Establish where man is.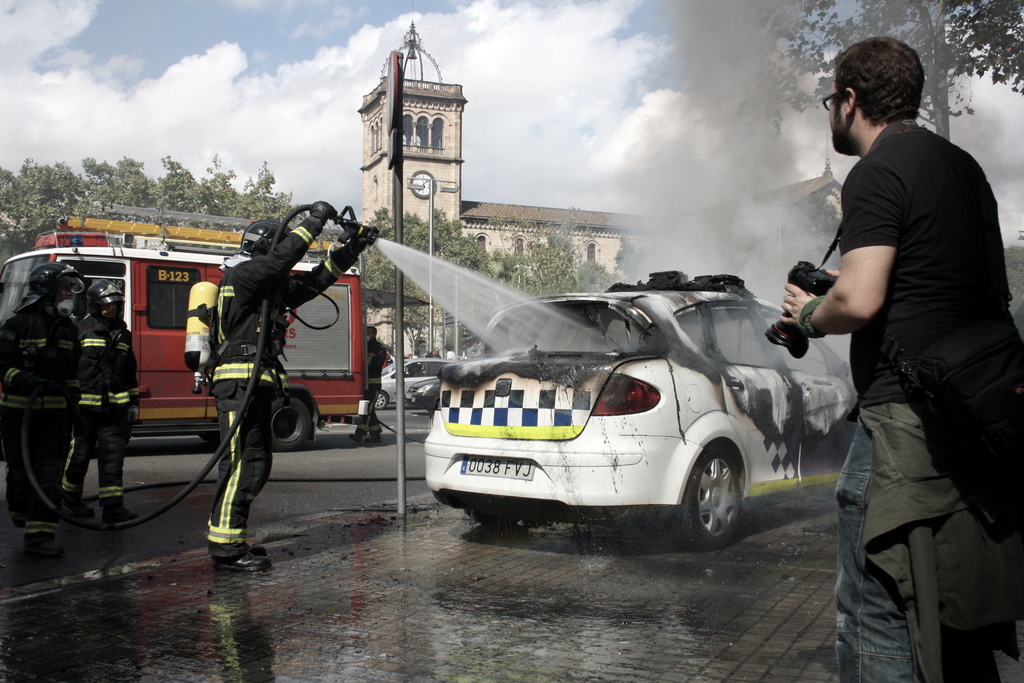
Established at [x1=789, y1=26, x2=1012, y2=670].
